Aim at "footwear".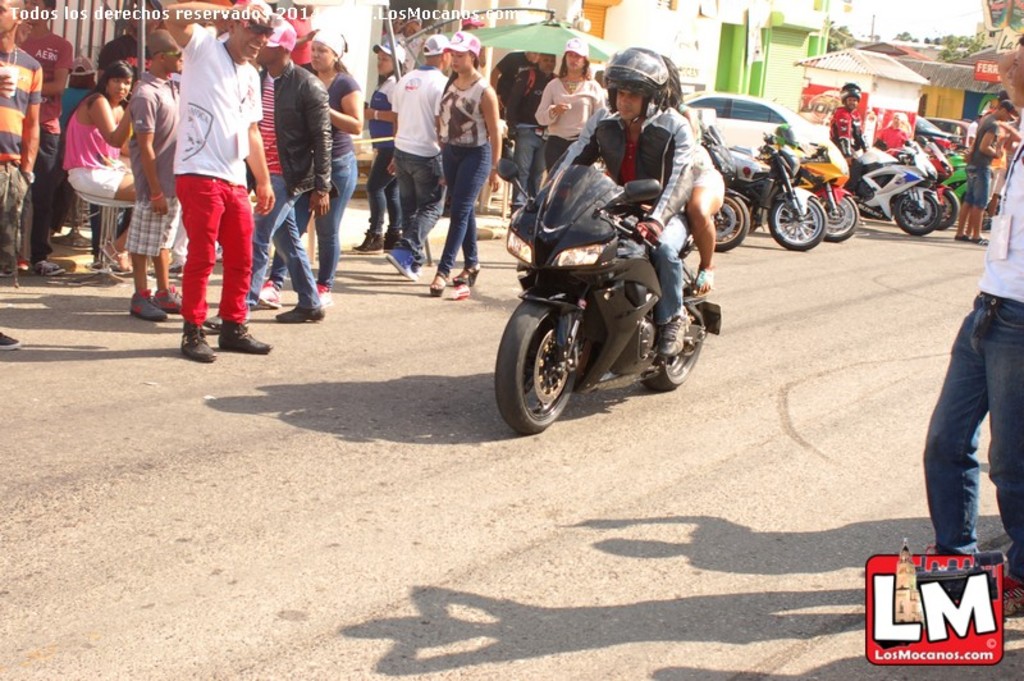
Aimed at (left=428, top=270, right=451, bottom=297).
